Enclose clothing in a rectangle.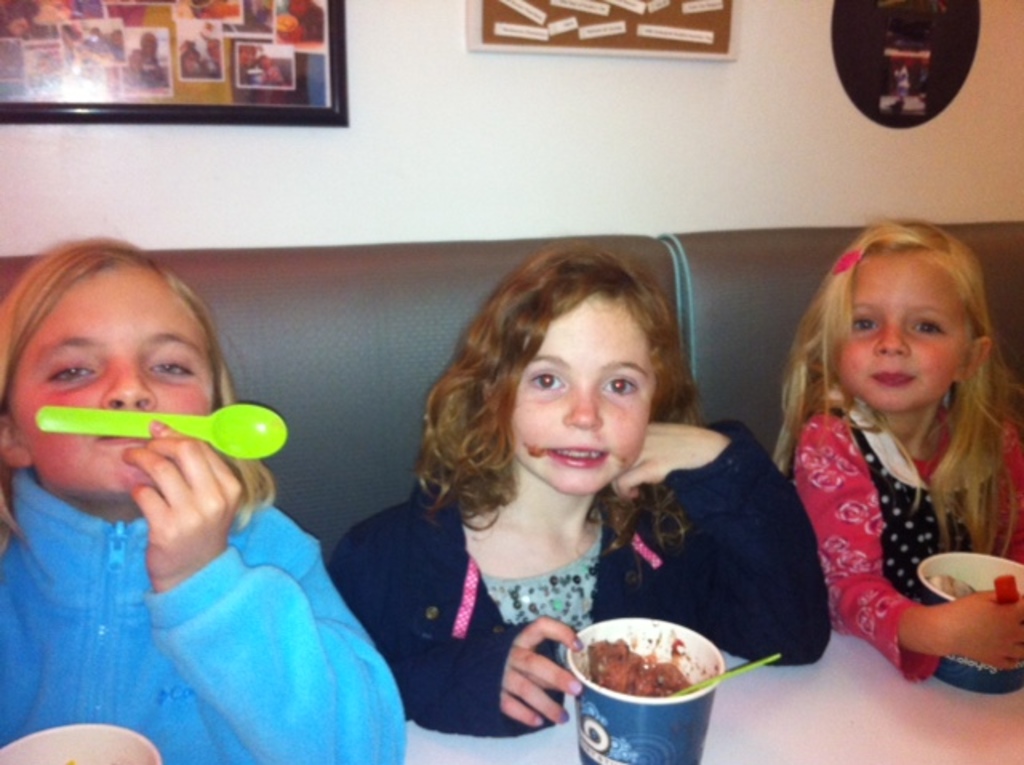
(0,464,411,763).
